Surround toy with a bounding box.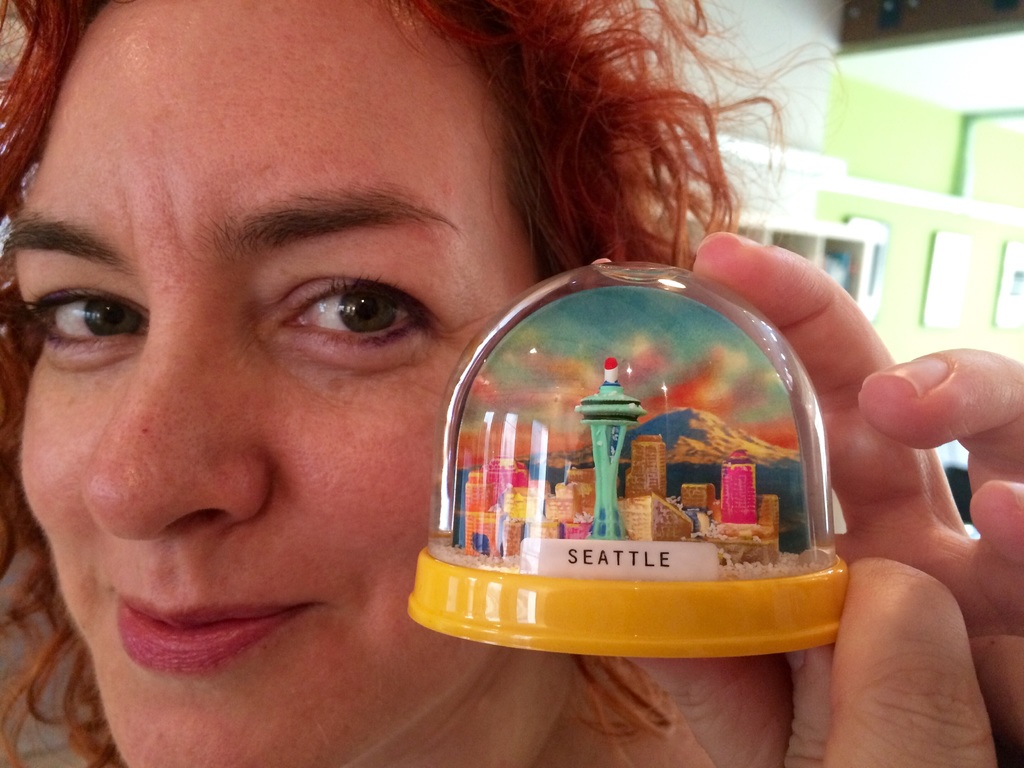
393 221 938 682.
